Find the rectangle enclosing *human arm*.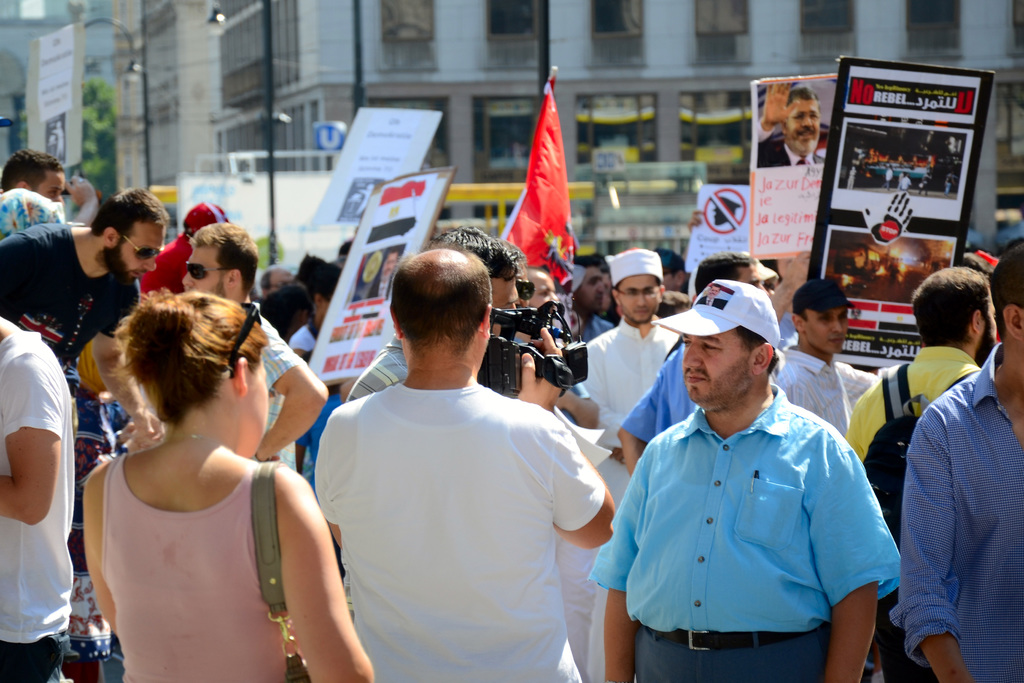
region(279, 321, 309, 362).
